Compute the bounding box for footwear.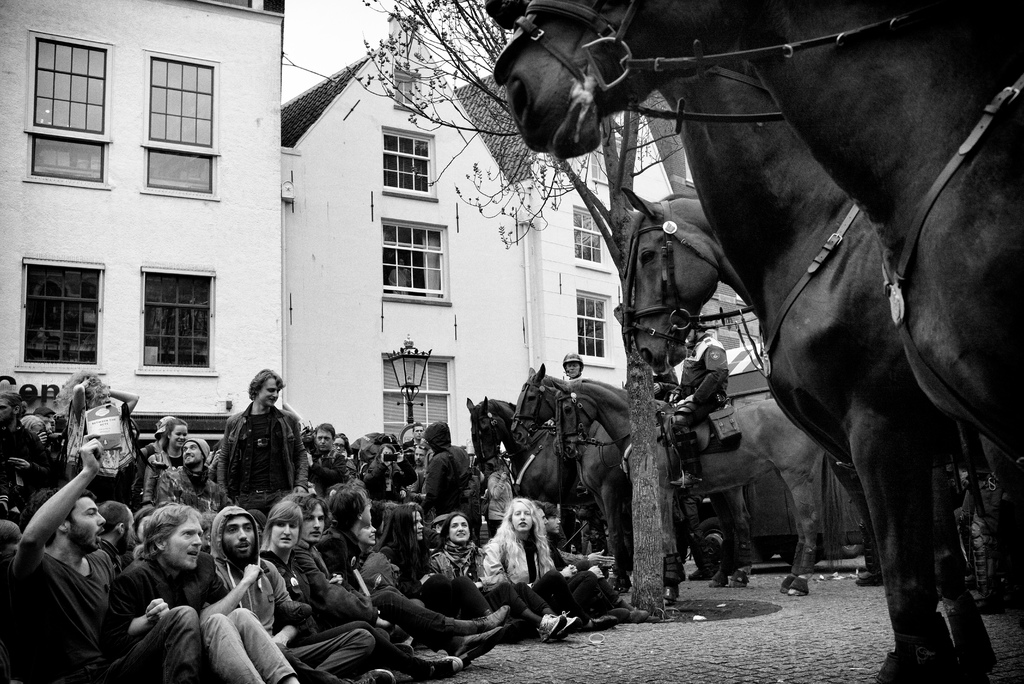
pyautogui.locateOnScreen(622, 606, 653, 623).
